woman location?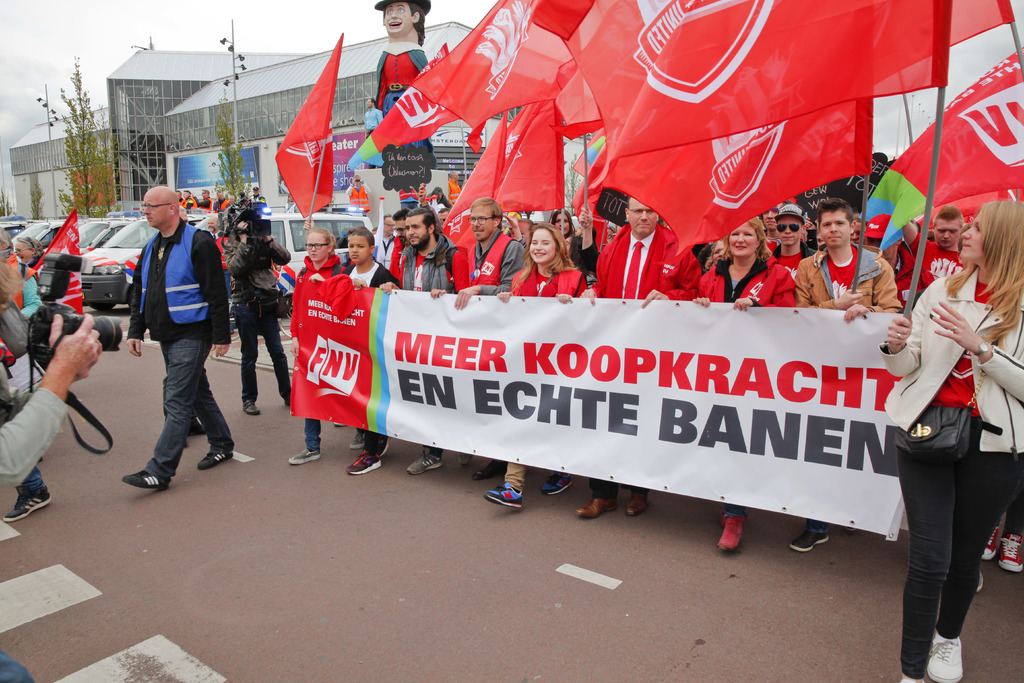
(889, 179, 1014, 682)
